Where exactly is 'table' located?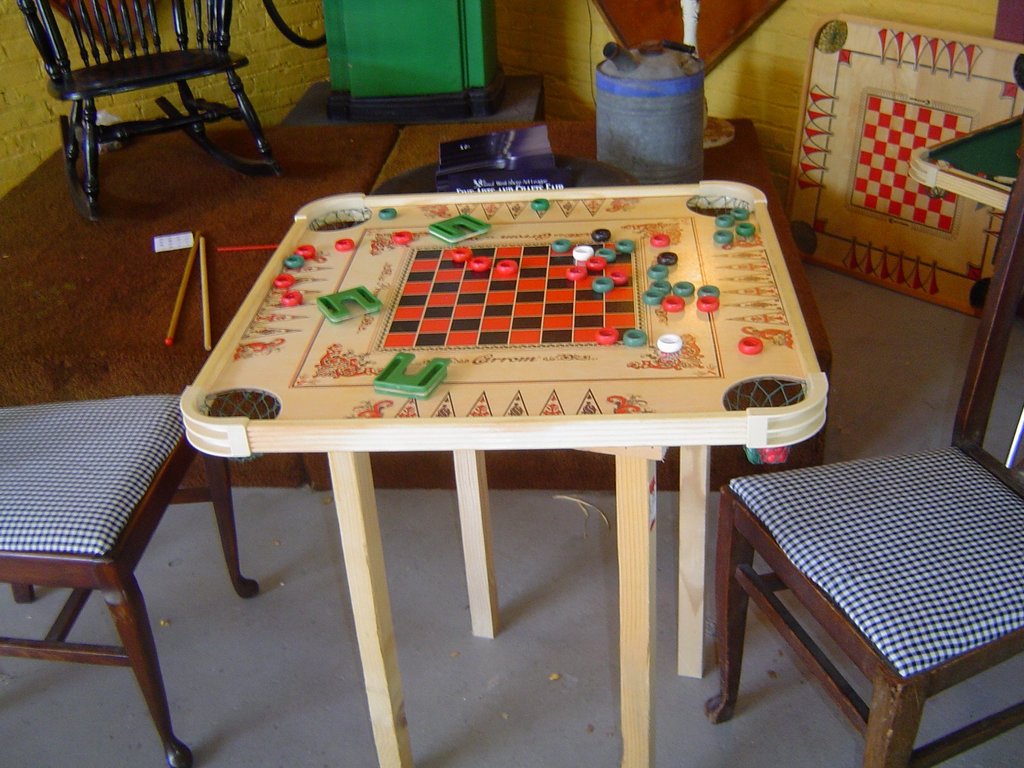
Its bounding box is bbox(147, 150, 843, 745).
